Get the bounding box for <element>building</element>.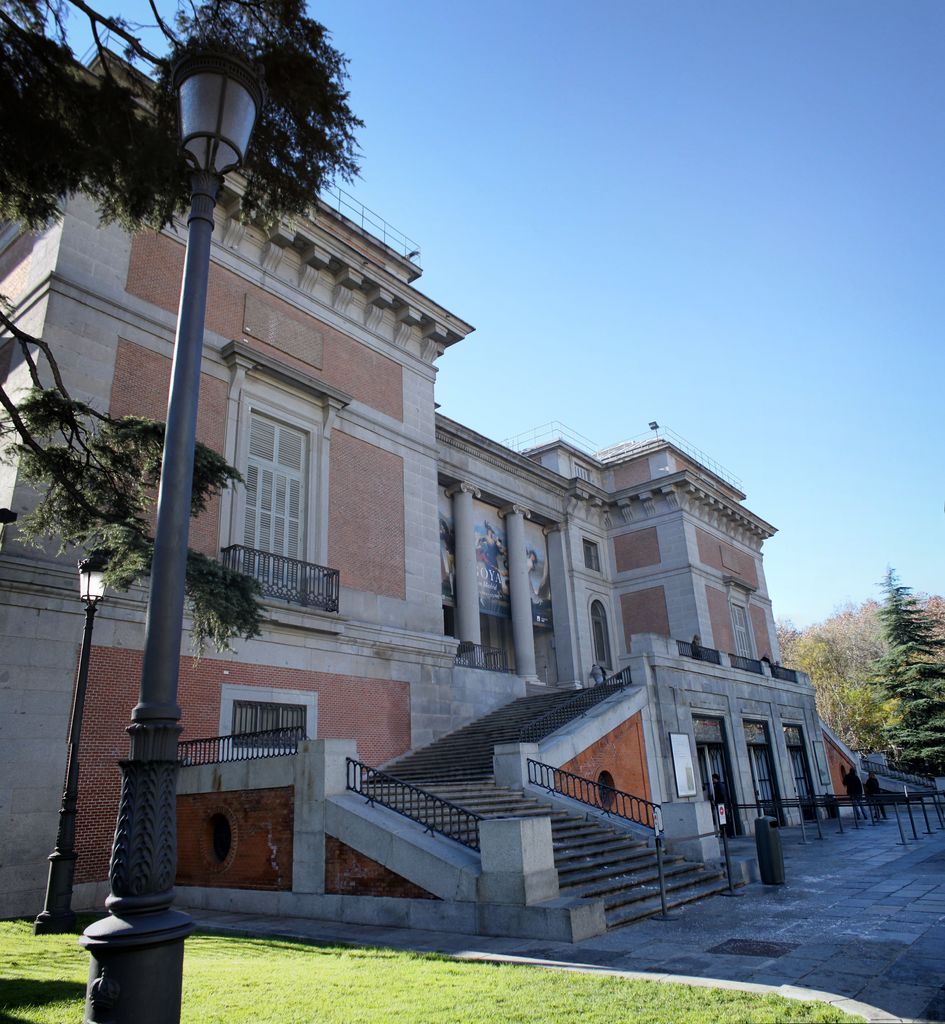
(0,42,891,918).
